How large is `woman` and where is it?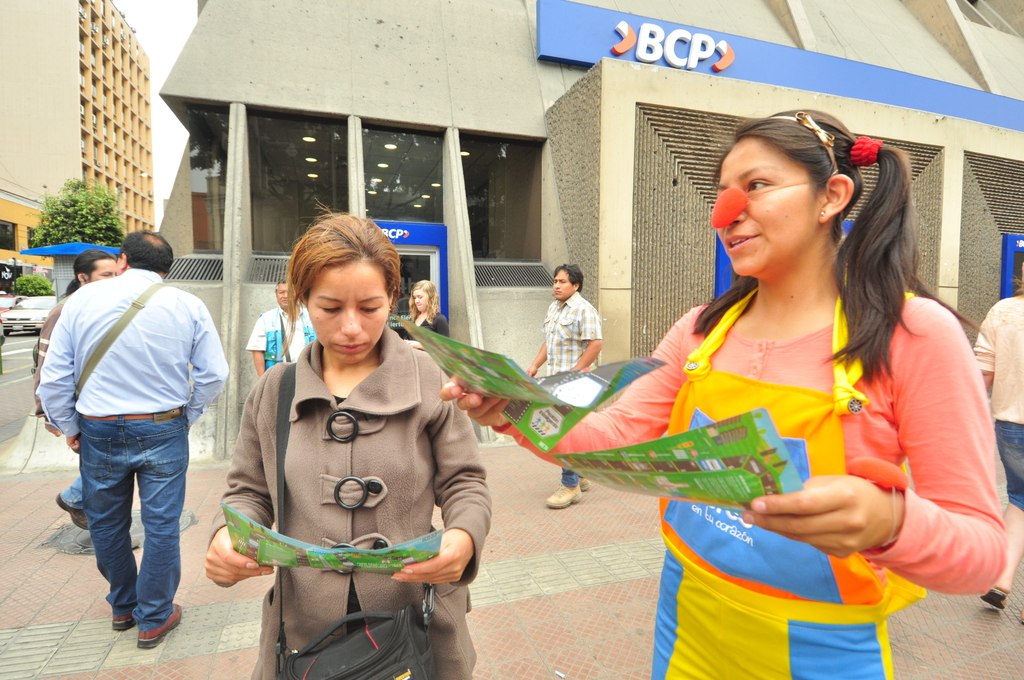
Bounding box: x1=204, y1=214, x2=488, y2=667.
